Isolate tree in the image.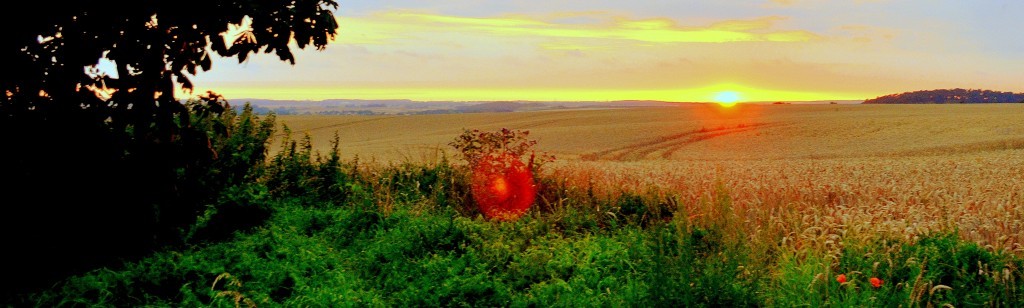
Isolated region: 0 0 328 187.
